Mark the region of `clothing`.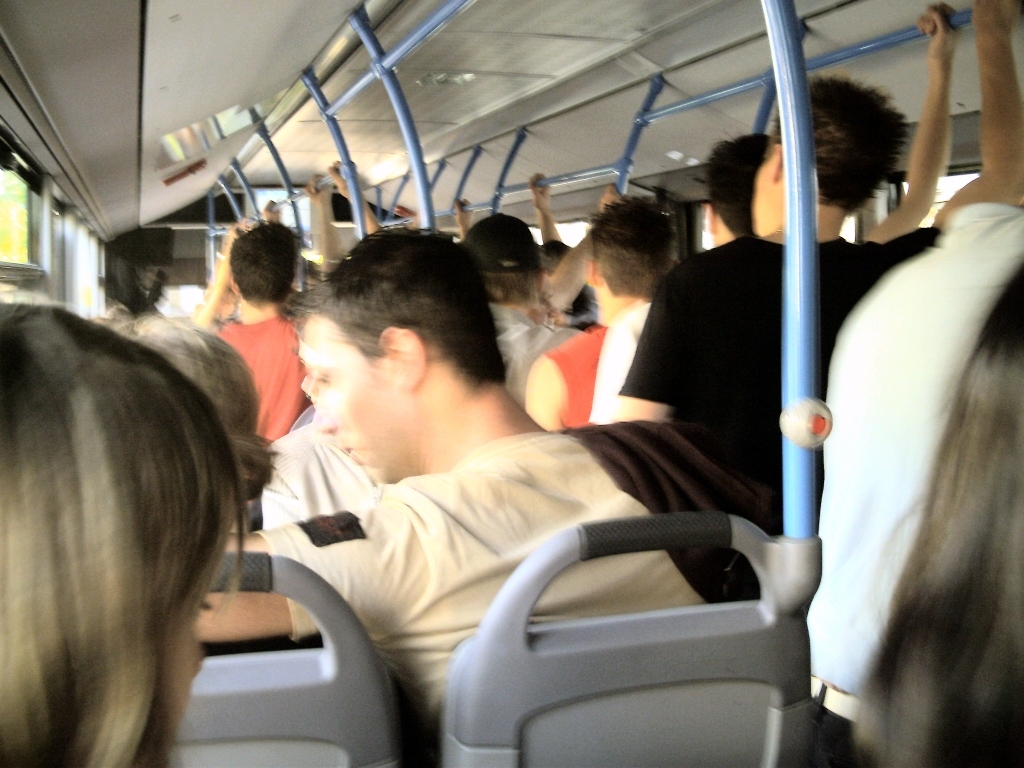
Region: crop(218, 311, 313, 437).
